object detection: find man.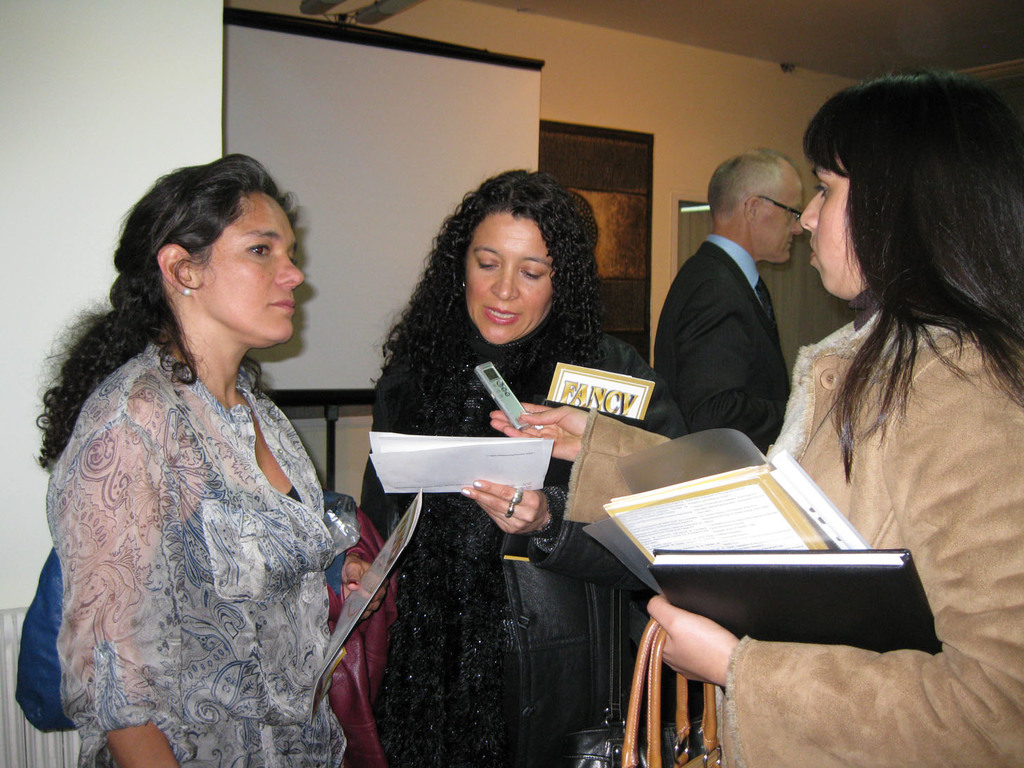
[left=642, top=146, right=842, bottom=469].
